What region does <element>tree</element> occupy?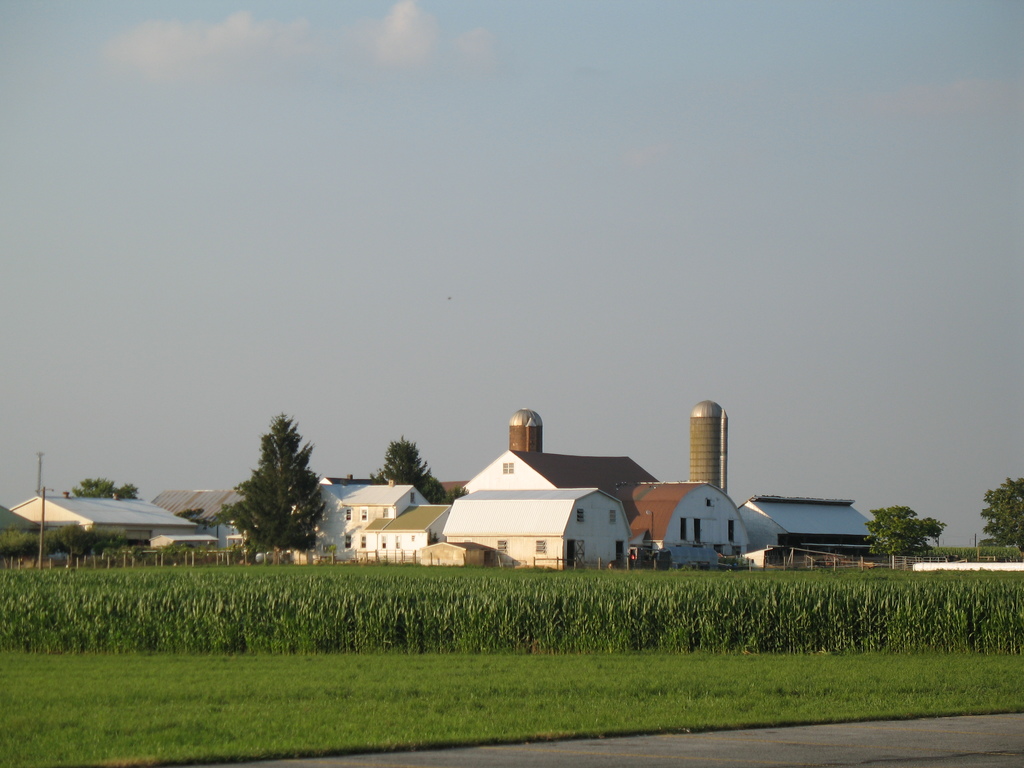
<bbox>65, 477, 138, 503</bbox>.
